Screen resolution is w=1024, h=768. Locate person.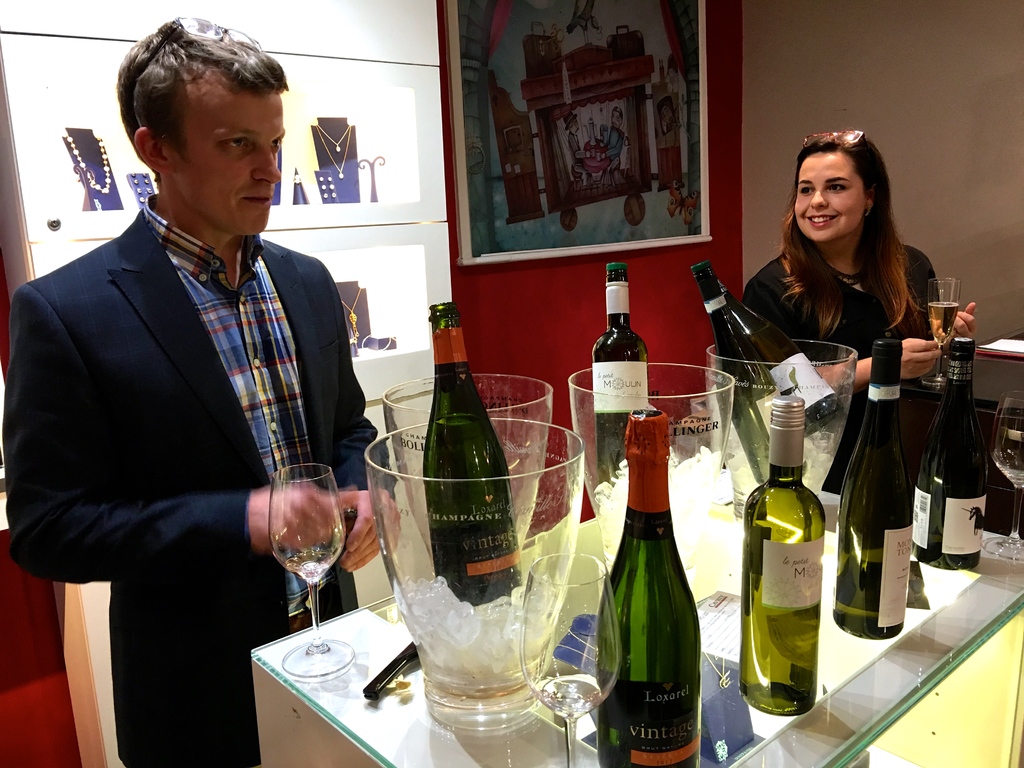
Rect(563, 109, 591, 186).
